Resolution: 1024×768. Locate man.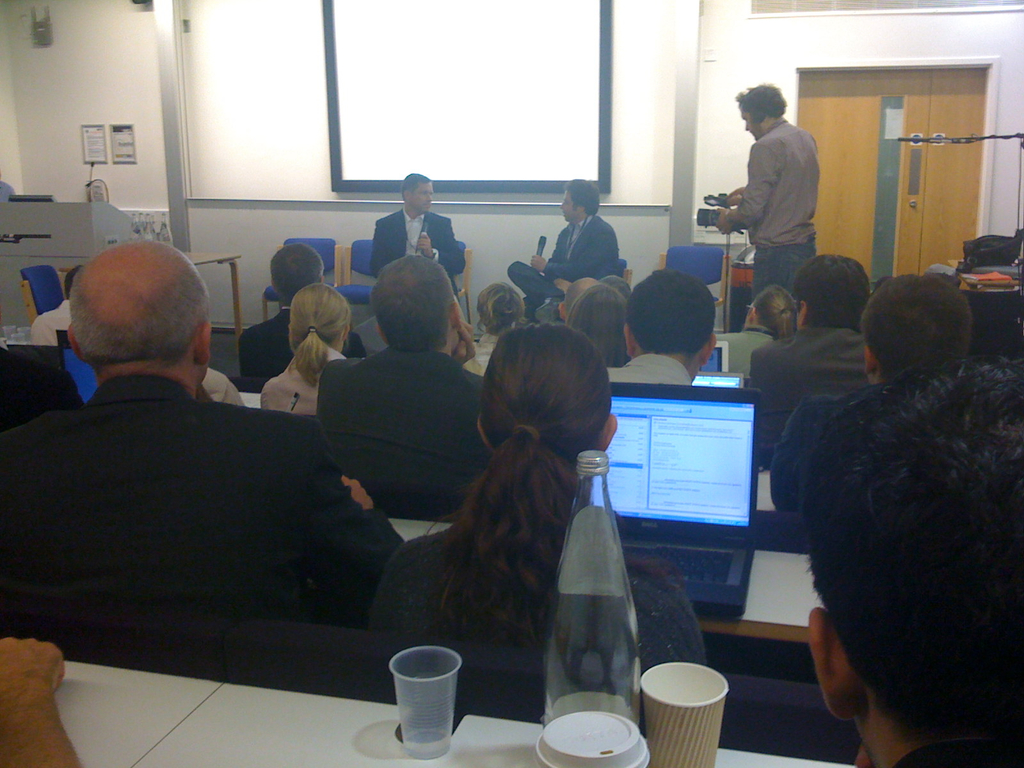
368:170:470:290.
